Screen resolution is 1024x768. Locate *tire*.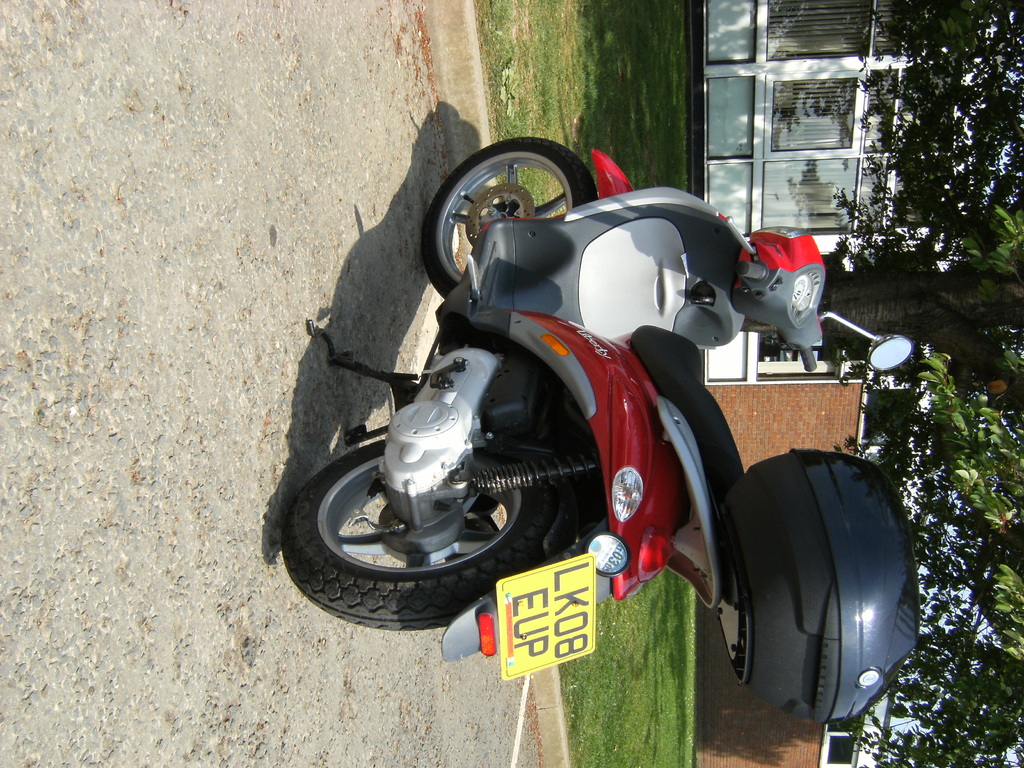
420/134/600/300.
